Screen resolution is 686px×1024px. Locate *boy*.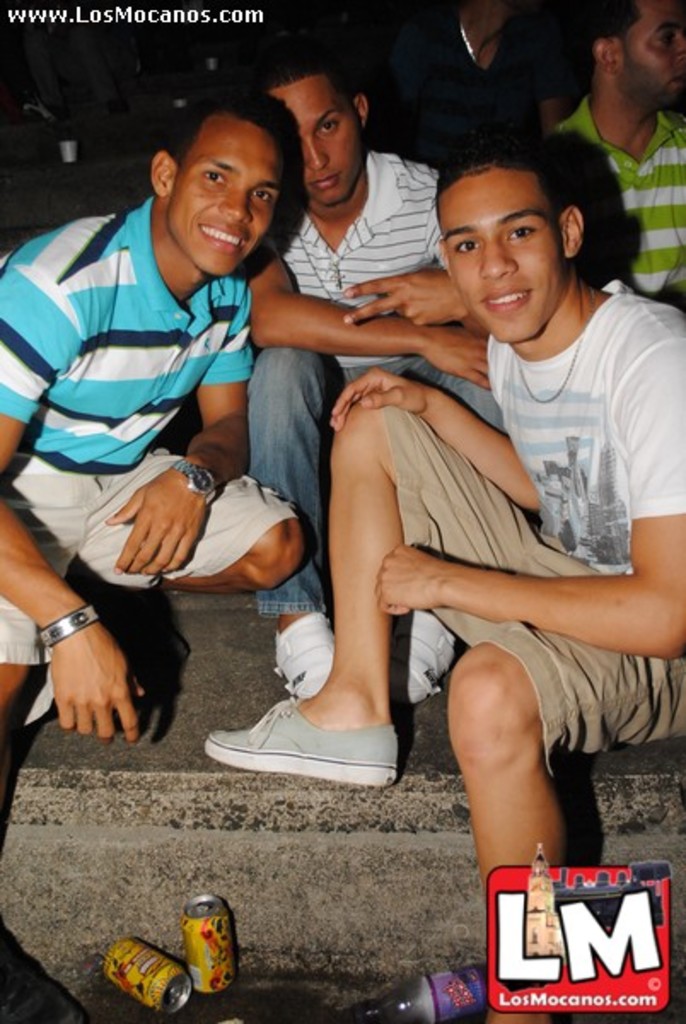
left=553, top=0, right=684, bottom=317.
